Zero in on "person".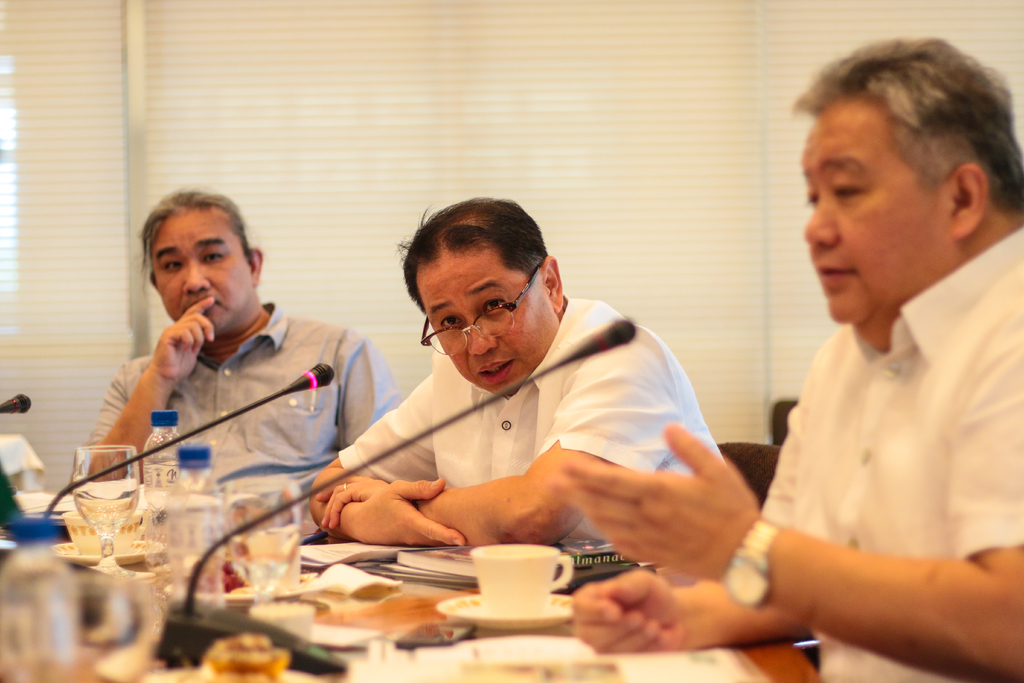
Zeroed in: 72 192 403 520.
